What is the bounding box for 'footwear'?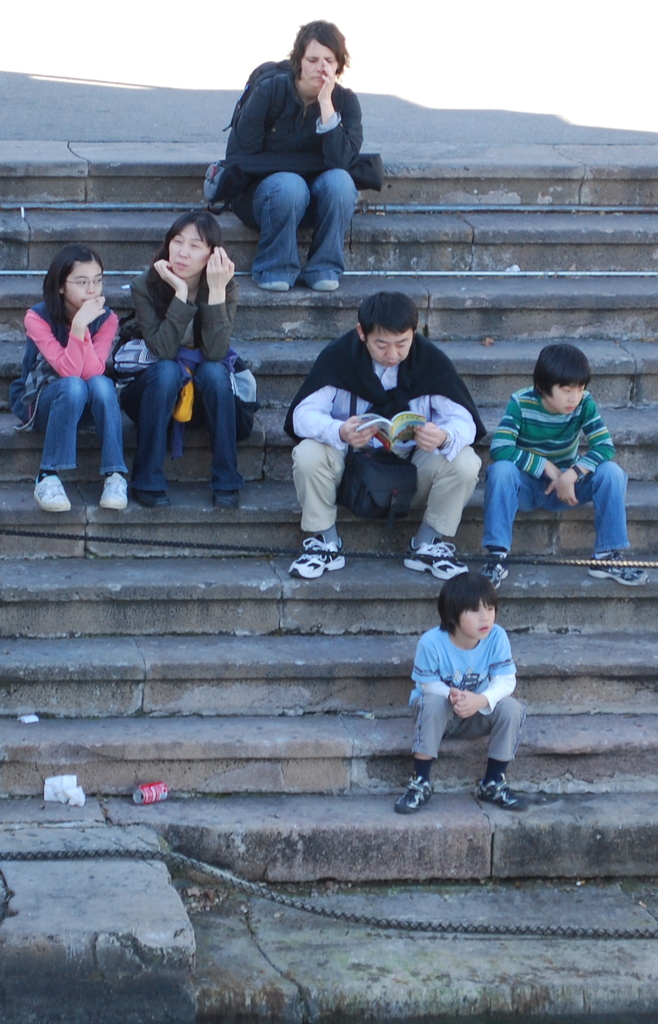
577 548 647 586.
